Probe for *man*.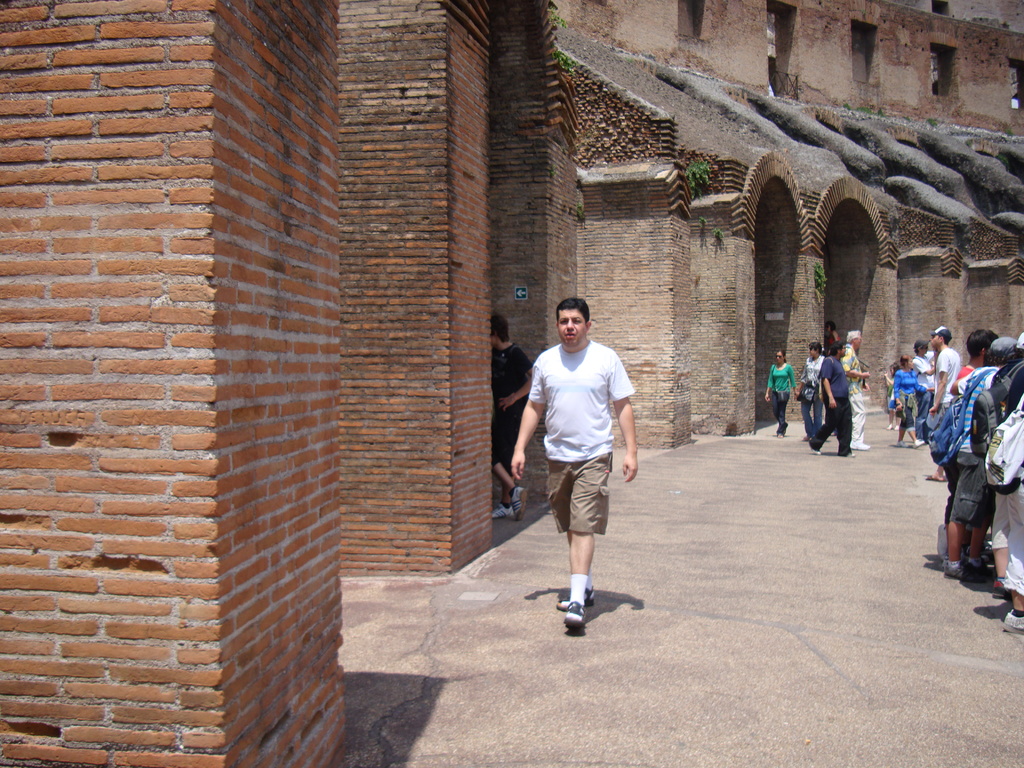
Probe result: crop(521, 290, 643, 657).
